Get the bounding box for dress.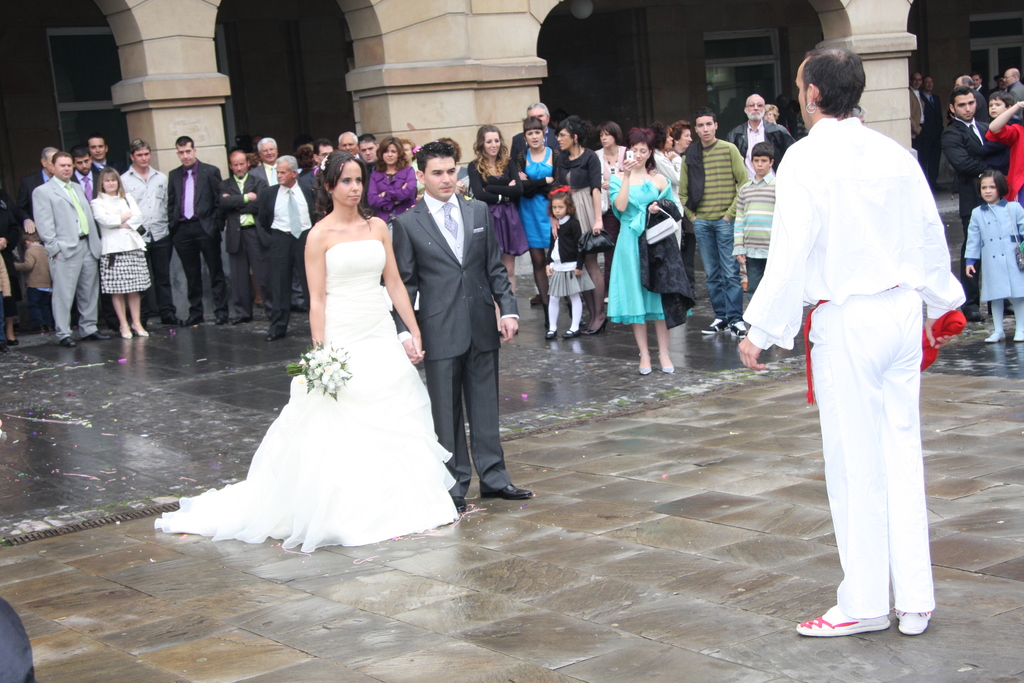
pyautogui.locateOnScreen(609, 174, 684, 320).
